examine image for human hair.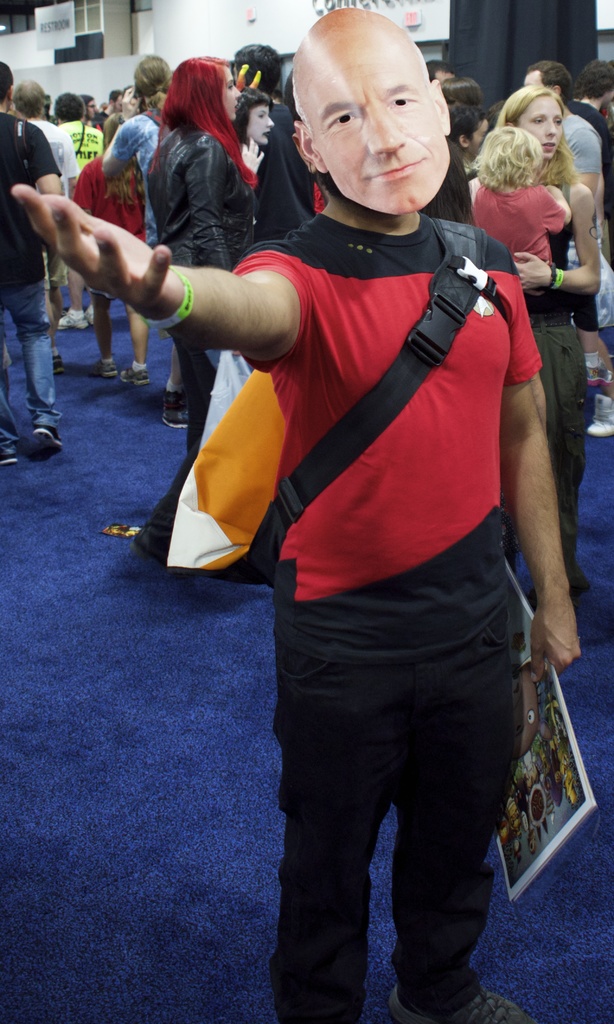
Examination result: 529 60 572 104.
